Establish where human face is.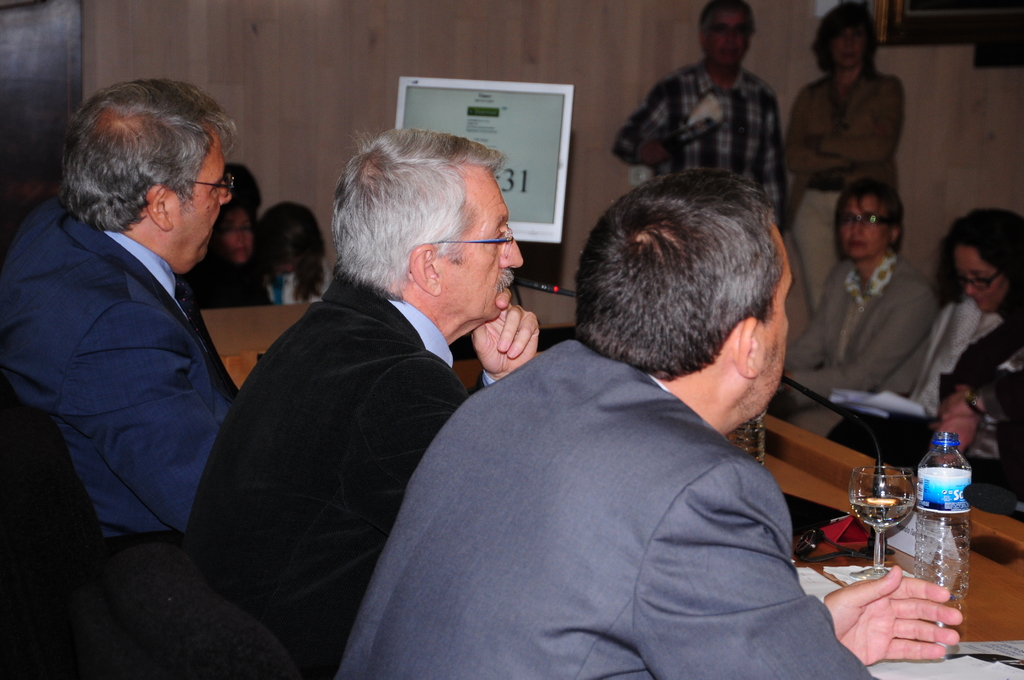
Established at x1=175, y1=130, x2=233, y2=269.
